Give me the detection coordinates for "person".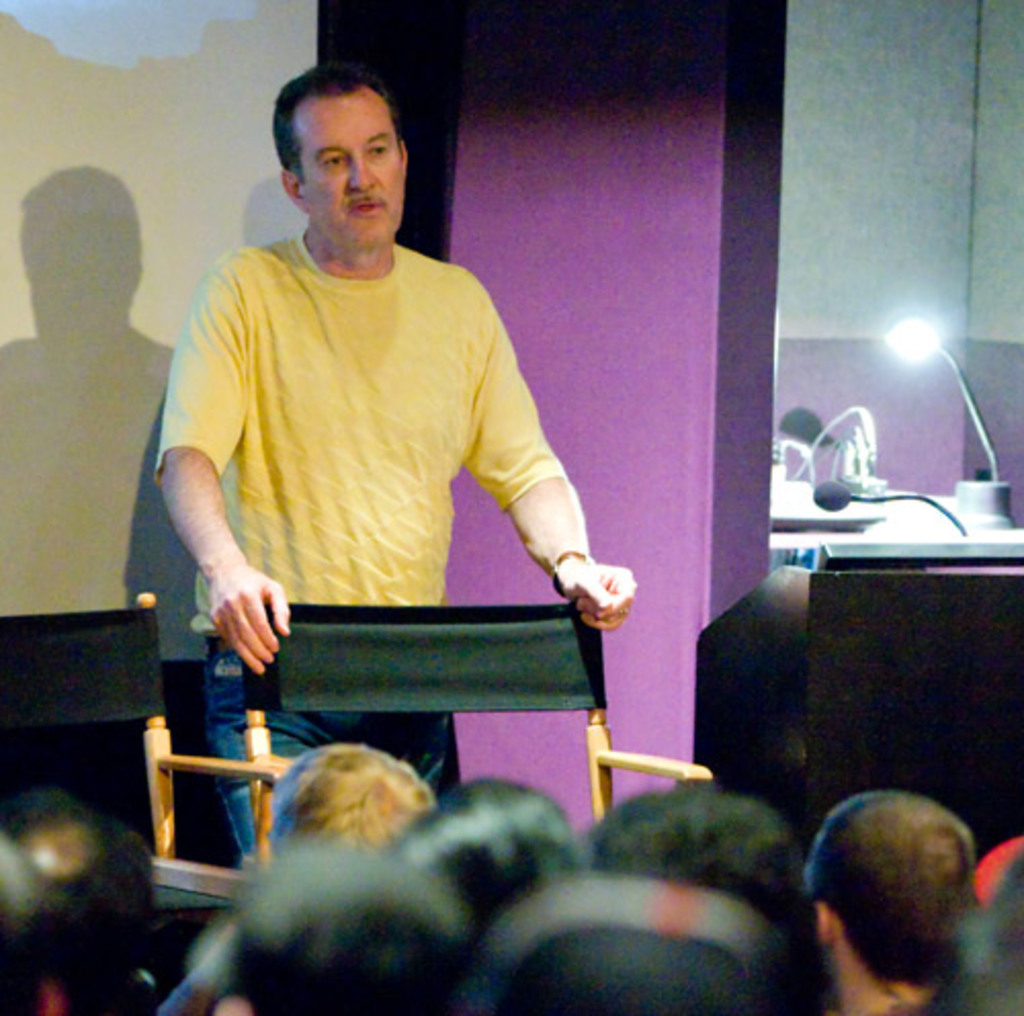
(147,72,649,856).
